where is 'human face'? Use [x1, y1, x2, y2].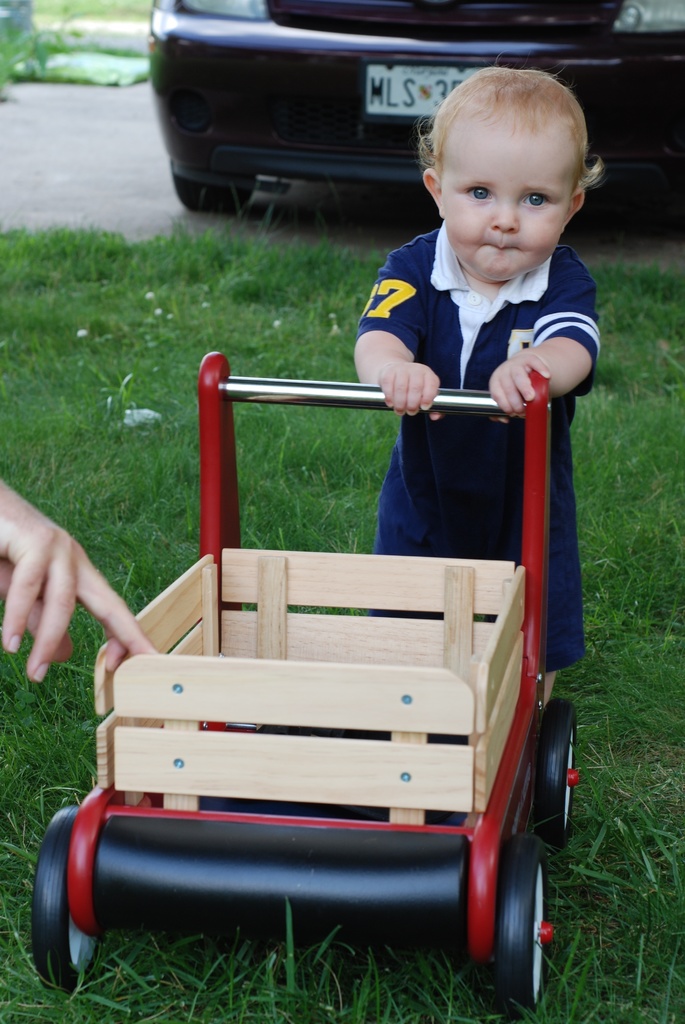
[439, 123, 567, 273].
